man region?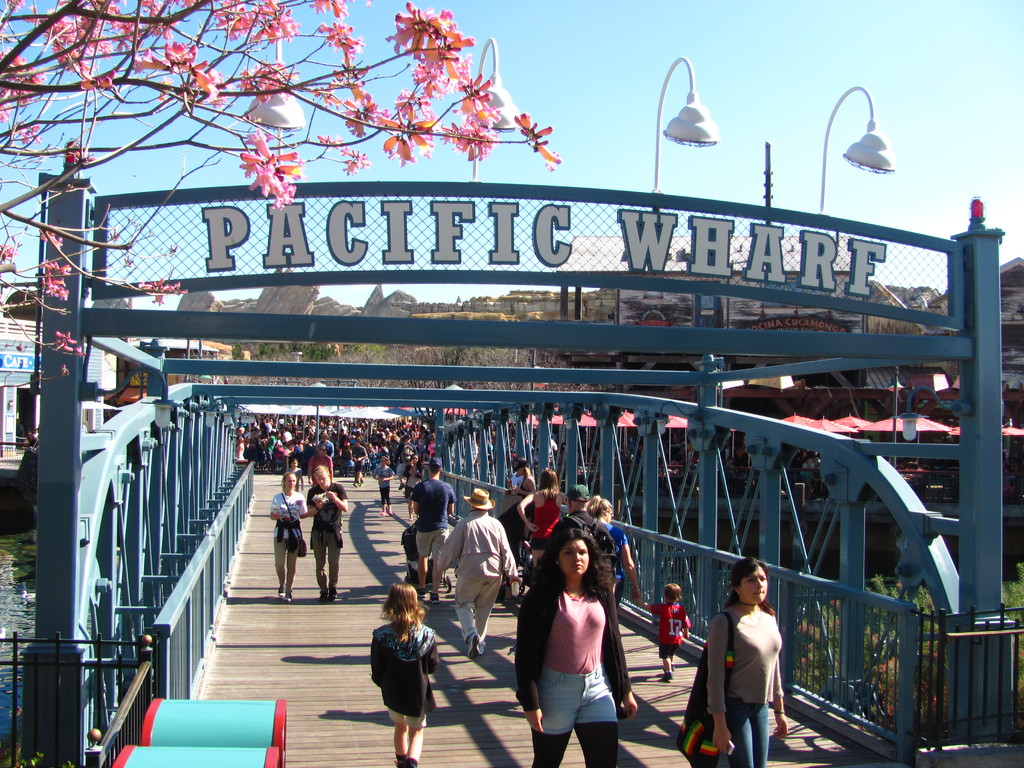
<bbox>411, 457, 453, 601</bbox>
